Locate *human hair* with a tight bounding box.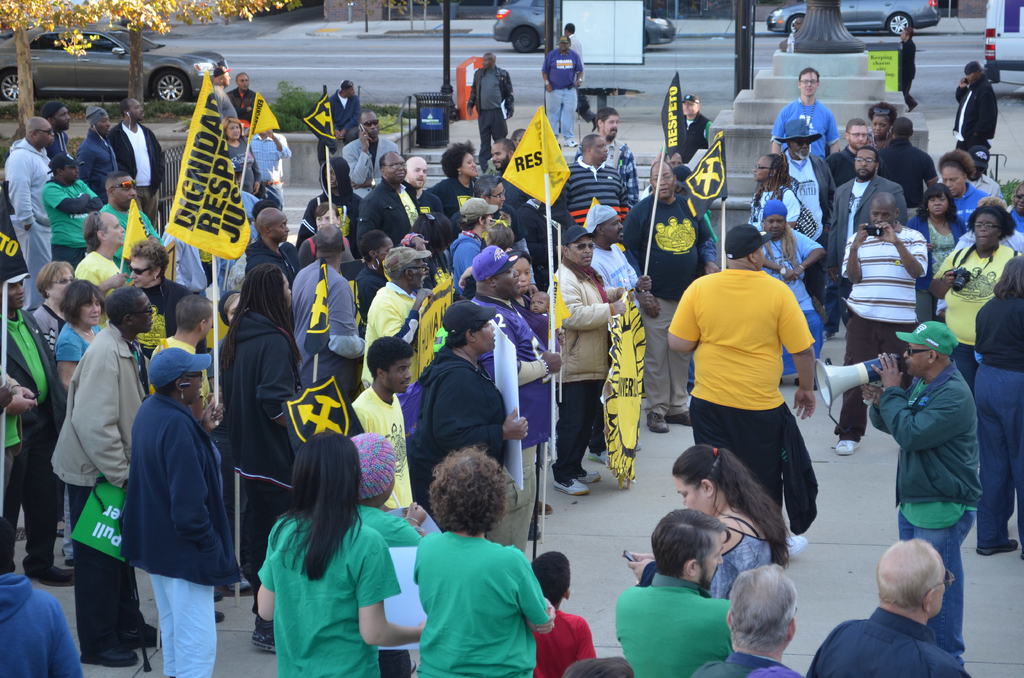
799,69,820,81.
